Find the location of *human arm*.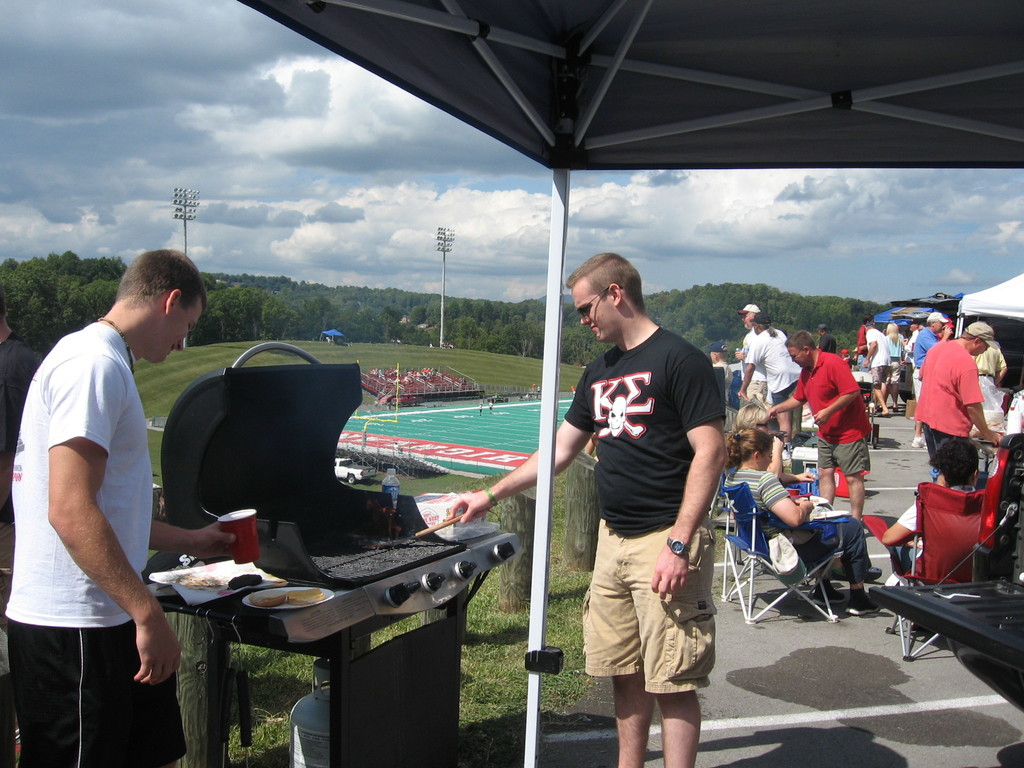
Location: <region>738, 352, 753, 397</region>.
